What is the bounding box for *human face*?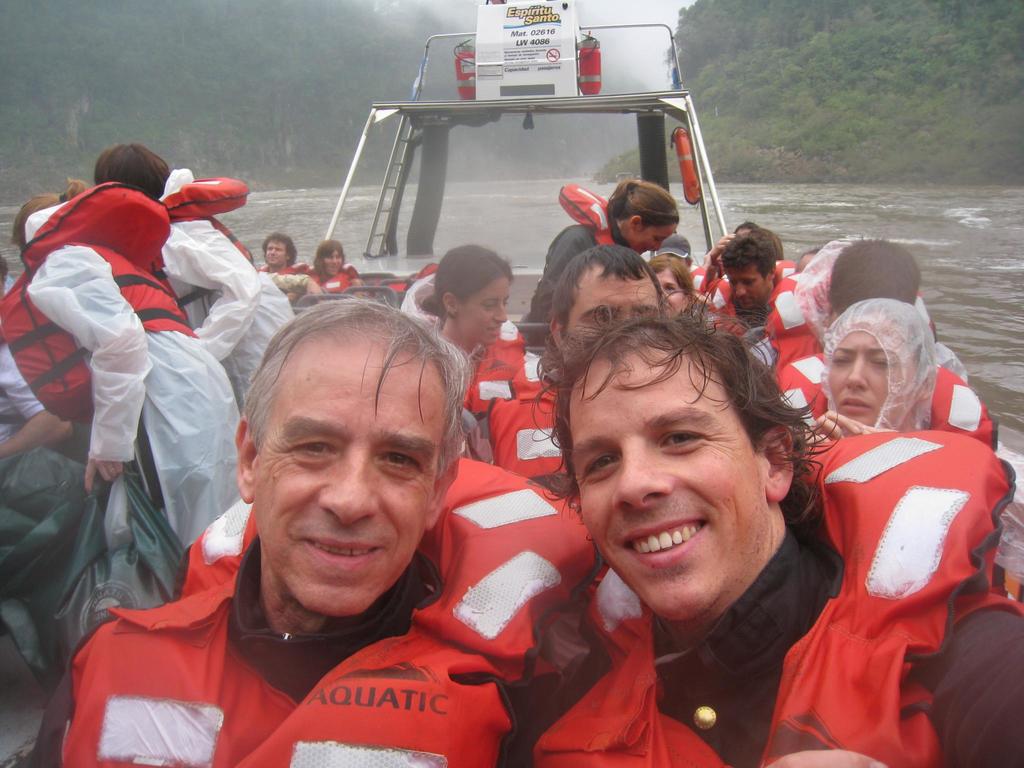
[x1=655, y1=273, x2=691, y2=312].
